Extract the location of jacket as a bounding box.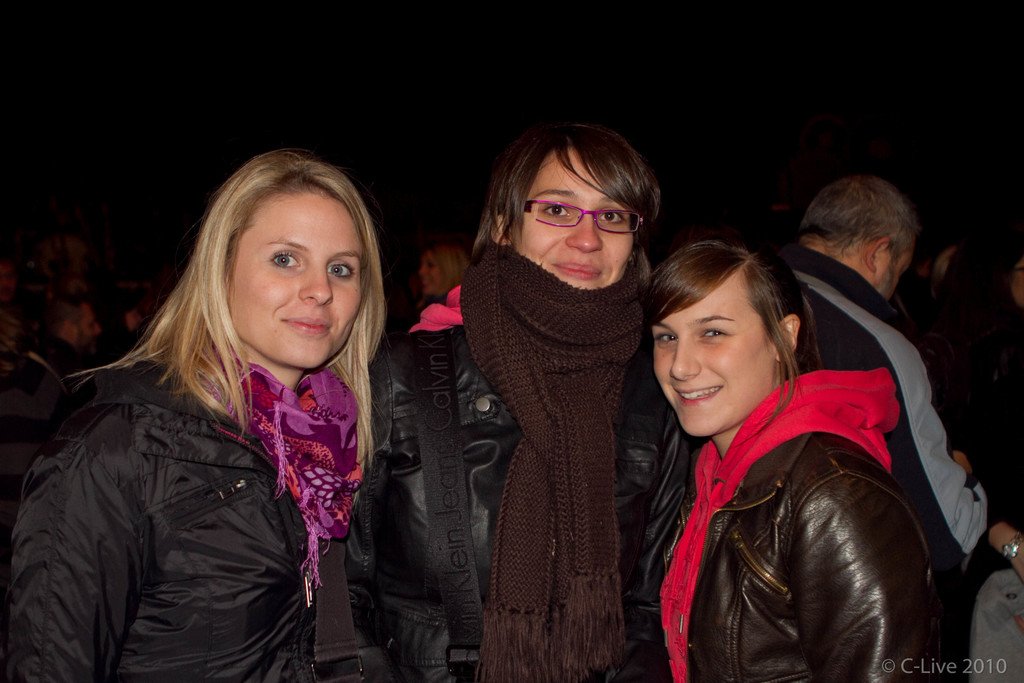
[12, 270, 401, 682].
